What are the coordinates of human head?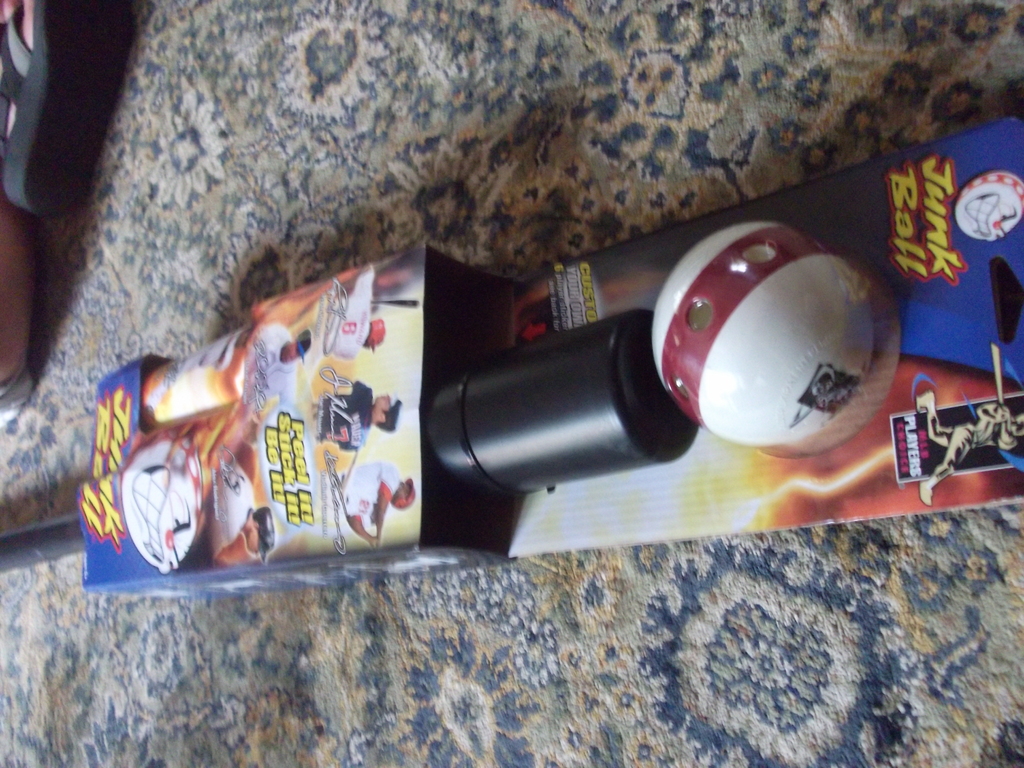
374 391 400 433.
